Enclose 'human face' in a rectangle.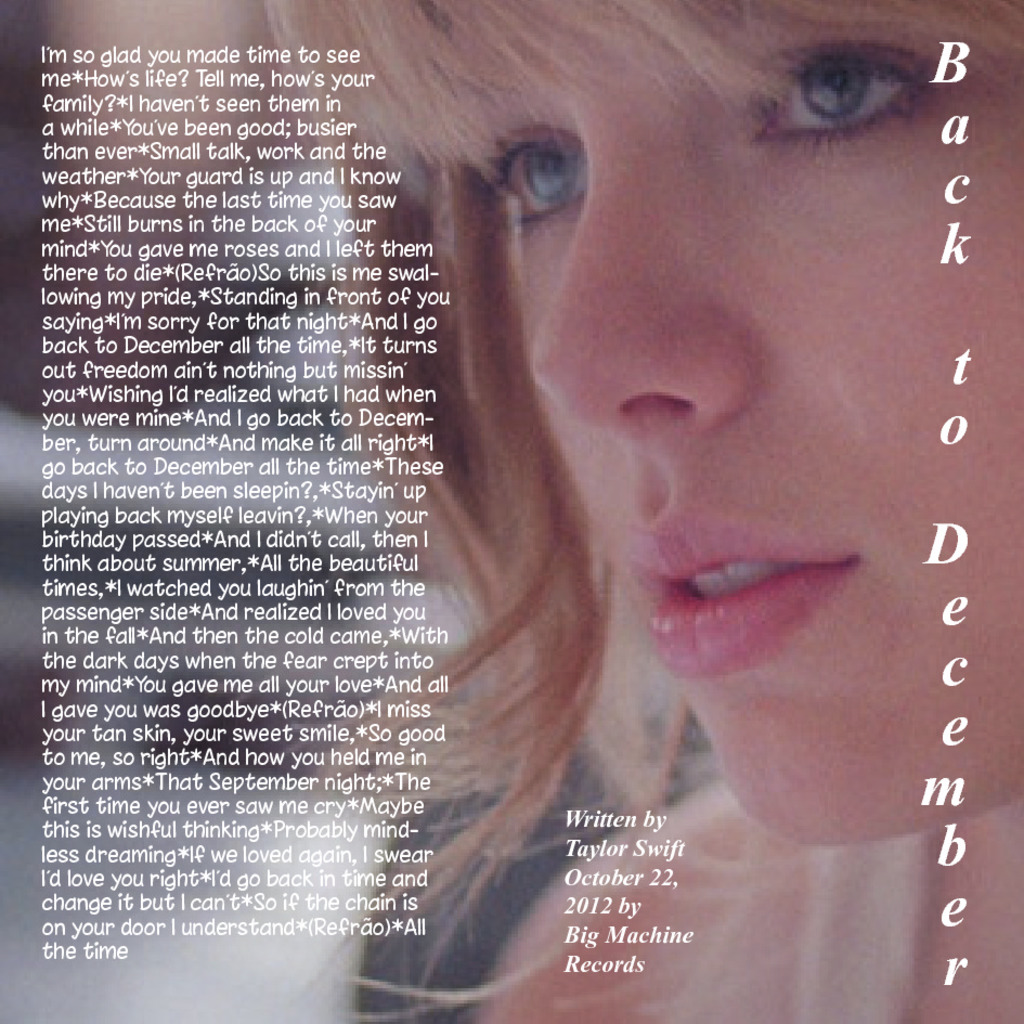
box(489, 0, 1023, 853).
